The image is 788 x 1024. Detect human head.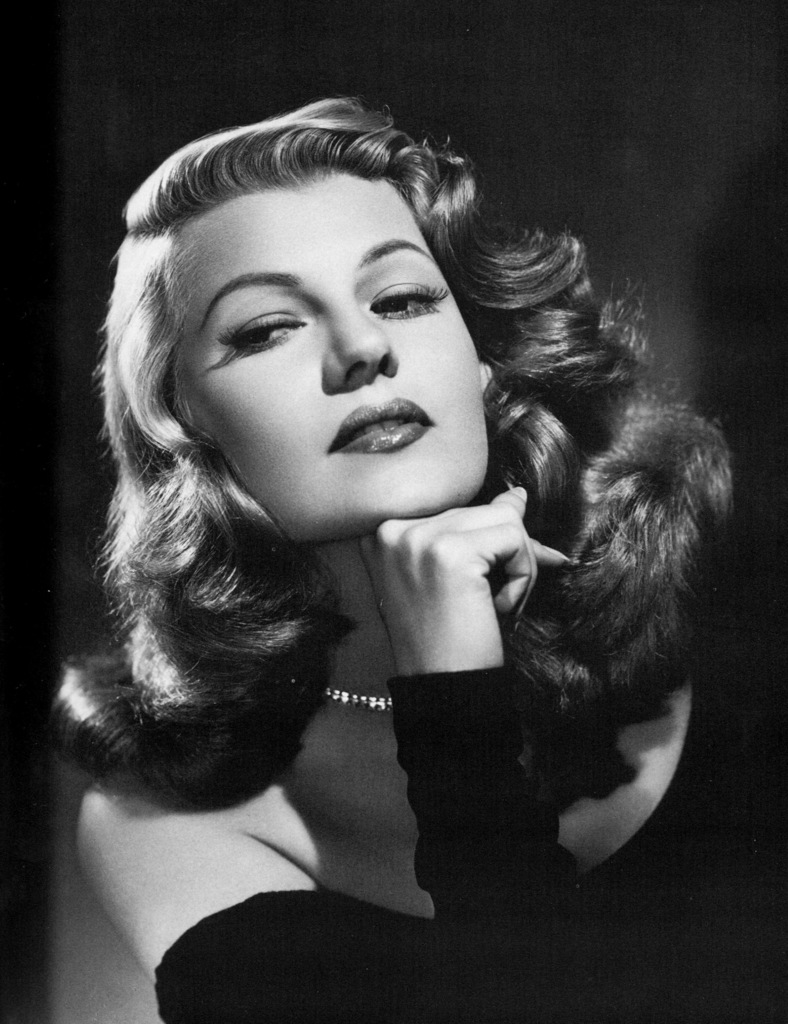
Detection: box=[156, 93, 496, 557].
